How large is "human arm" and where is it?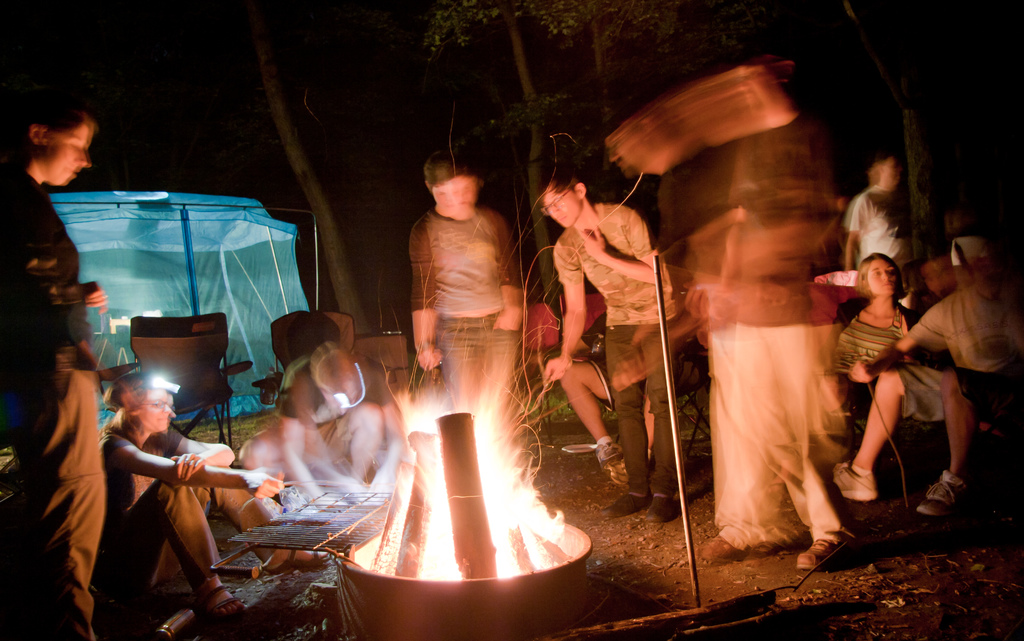
Bounding box: 840 192 867 273.
